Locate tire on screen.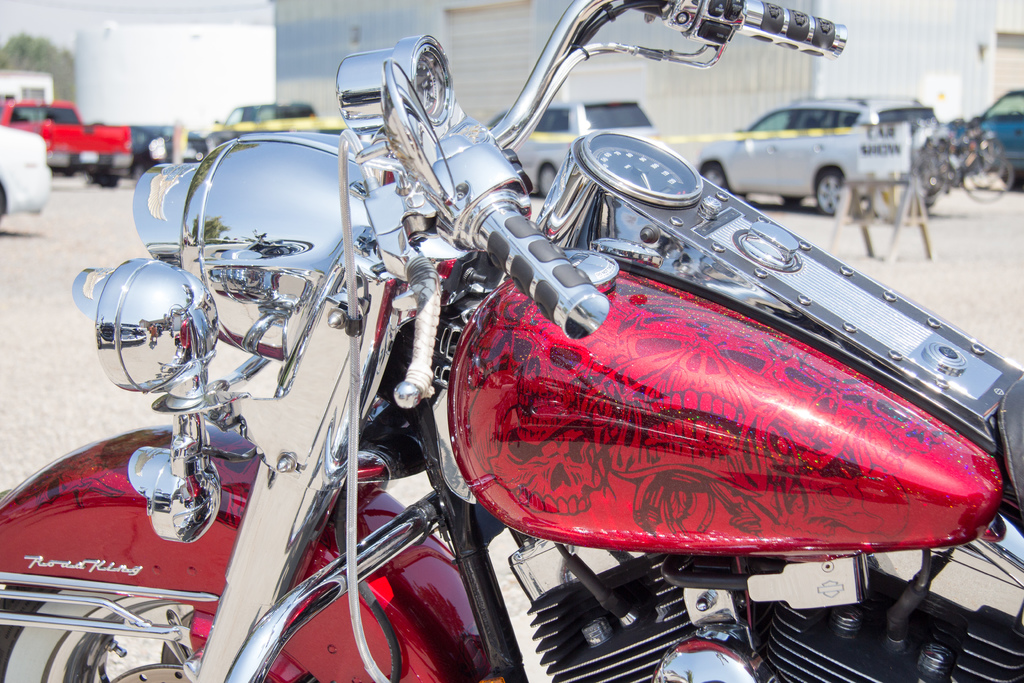
On screen at <box>956,153,1011,204</box>.
